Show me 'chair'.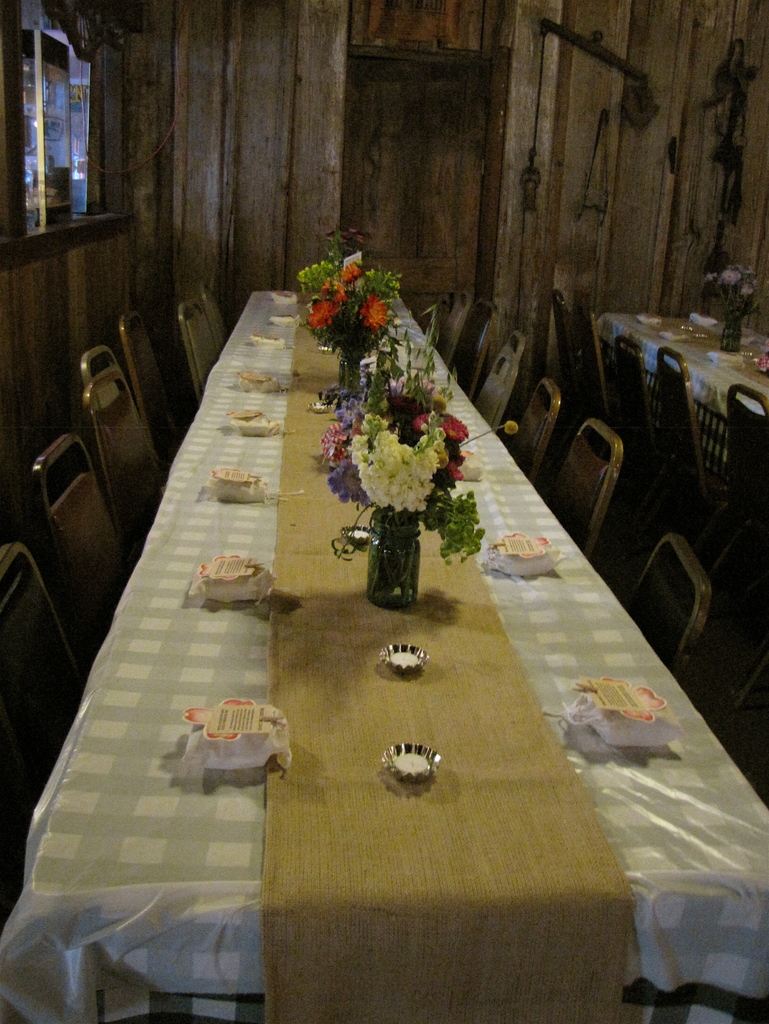
'chair' is here: [left=171, top=295, right=213, bottom=409].
